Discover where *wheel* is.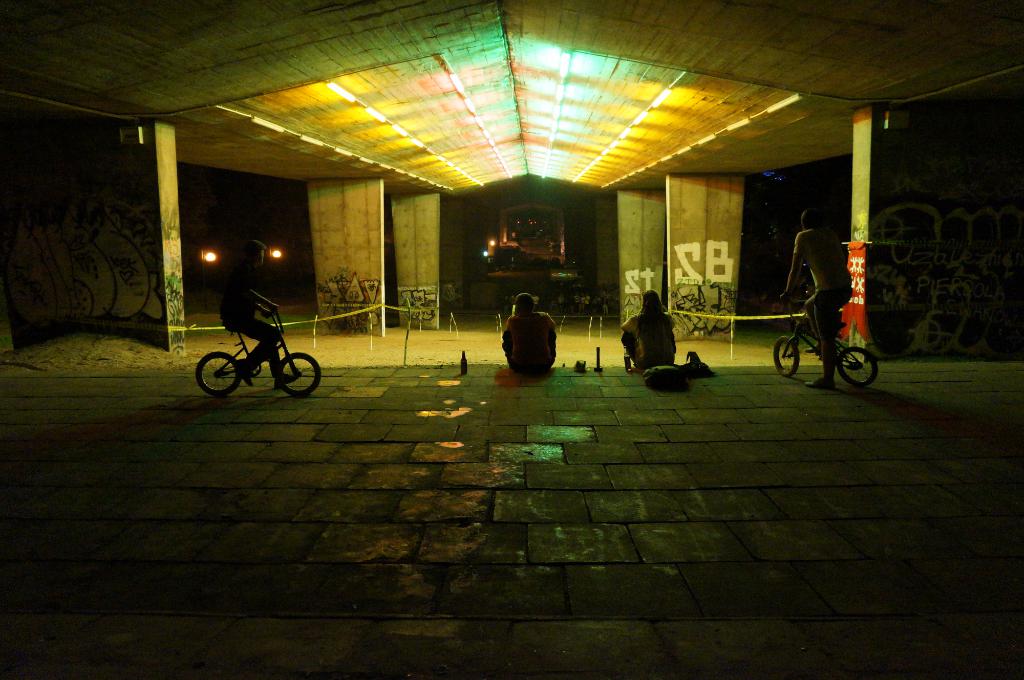
Discovered at <box>280,352,321,395</box>.
